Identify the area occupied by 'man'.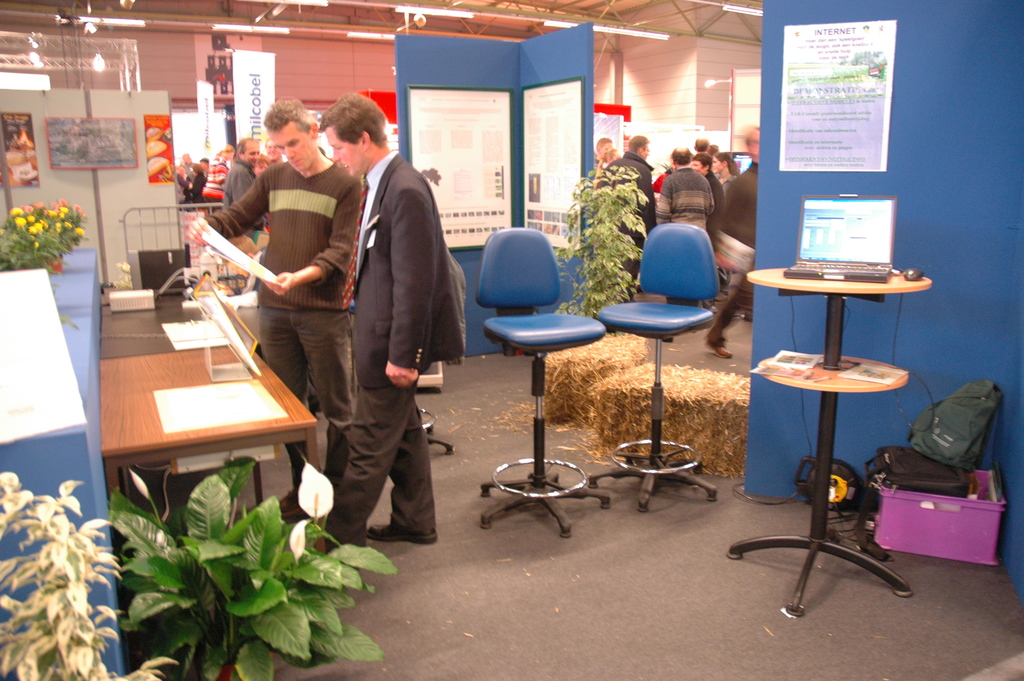
Area: BBox(593, 135, 656, 303).
